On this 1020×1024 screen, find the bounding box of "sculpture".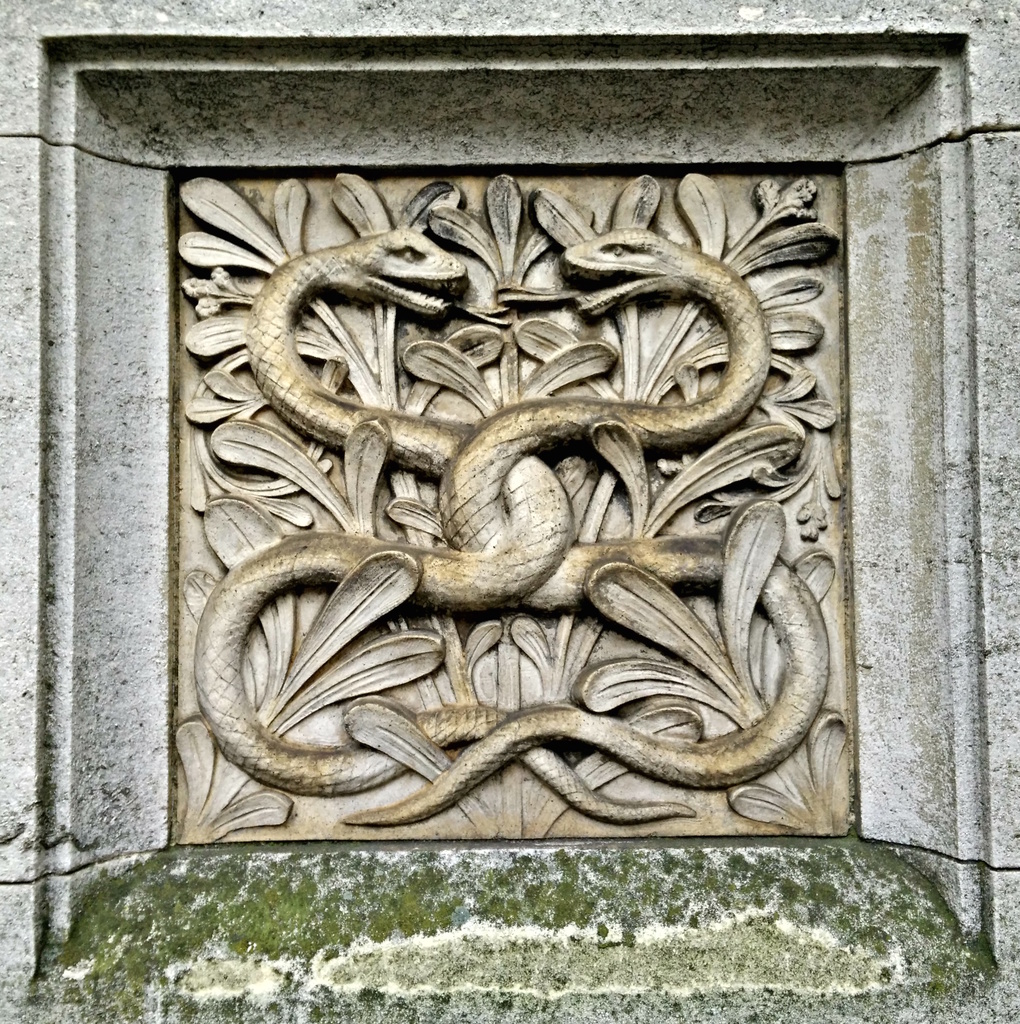
Bounding box: [140,143,864,855].
